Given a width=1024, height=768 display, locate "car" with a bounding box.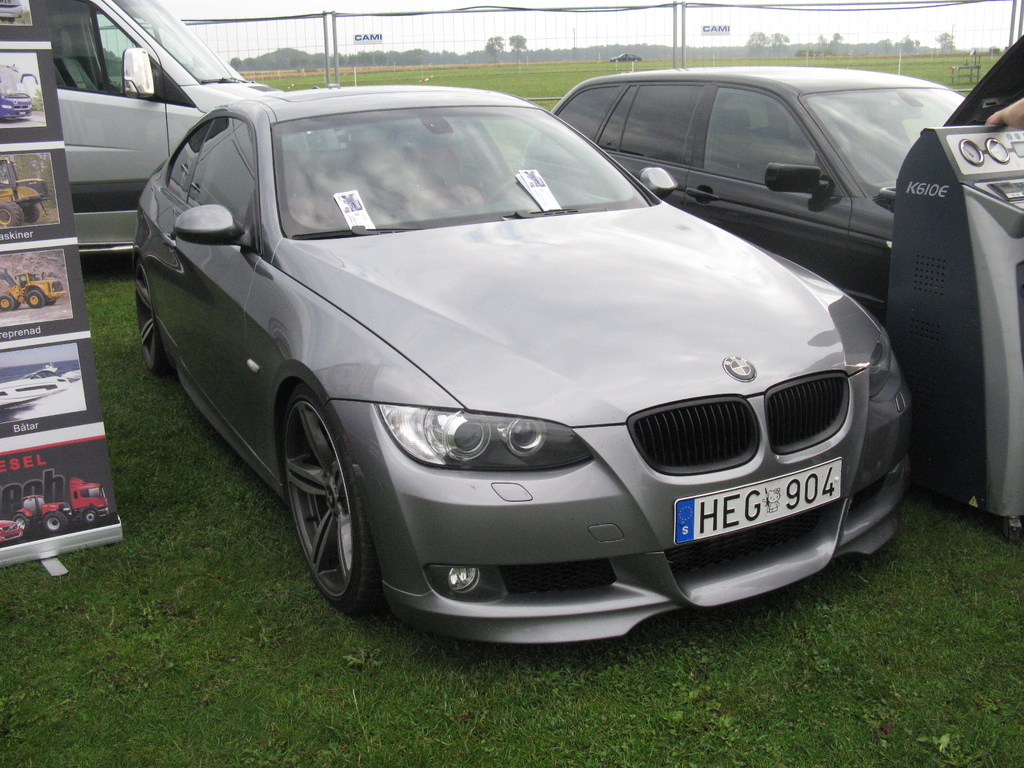
Located: 0:0:22:23.
